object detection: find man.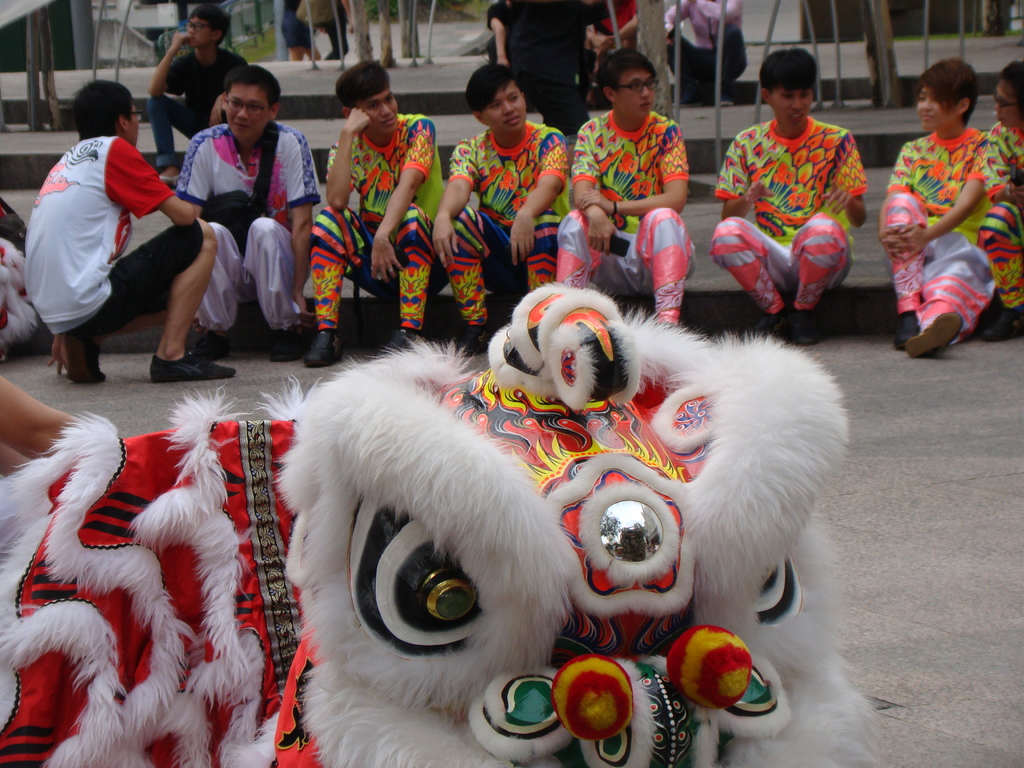
rect(24, 83, 198, 390).
